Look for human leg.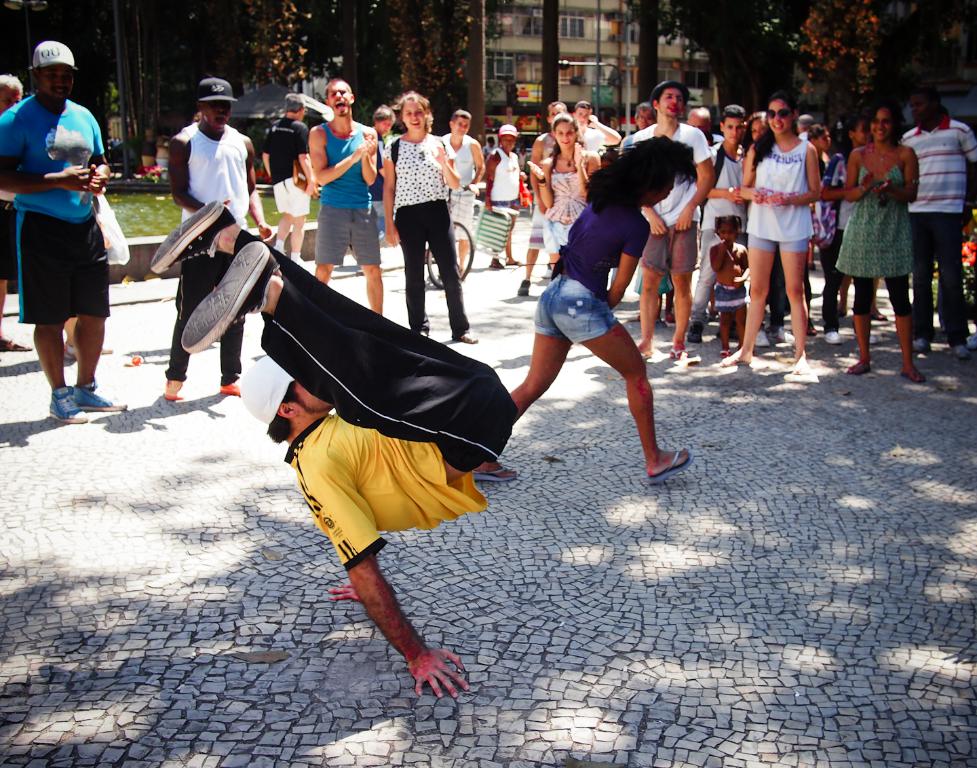
Found: <box>503,313,558,425</box>.
